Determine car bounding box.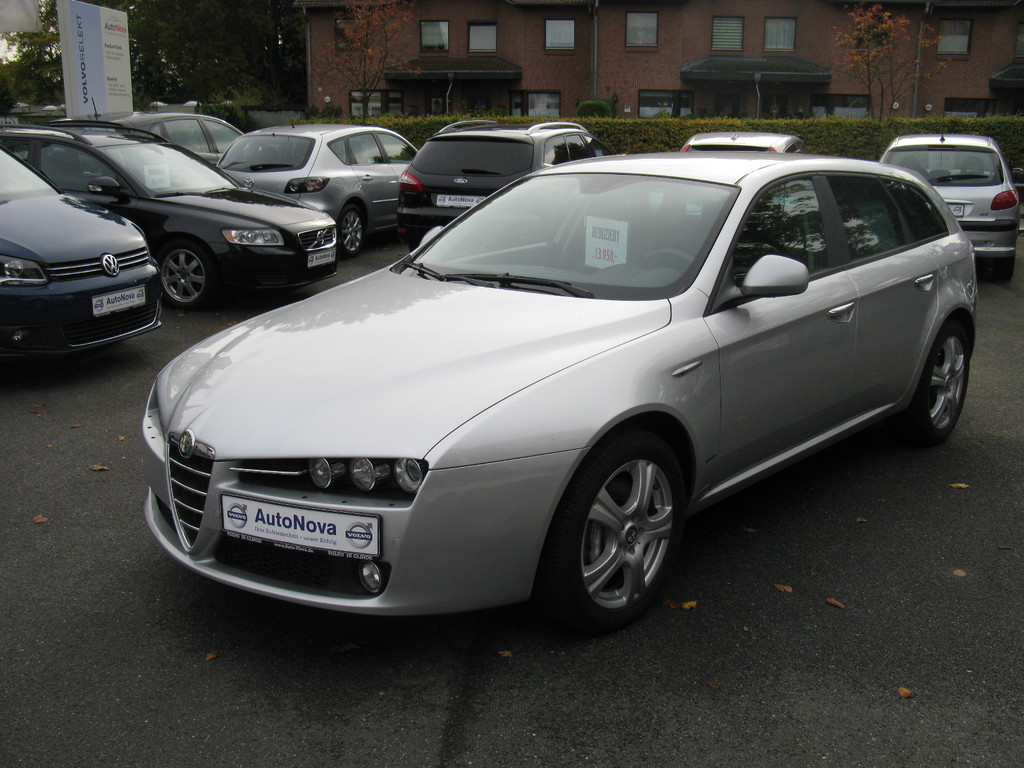
Determined: 680 132 812 156.
